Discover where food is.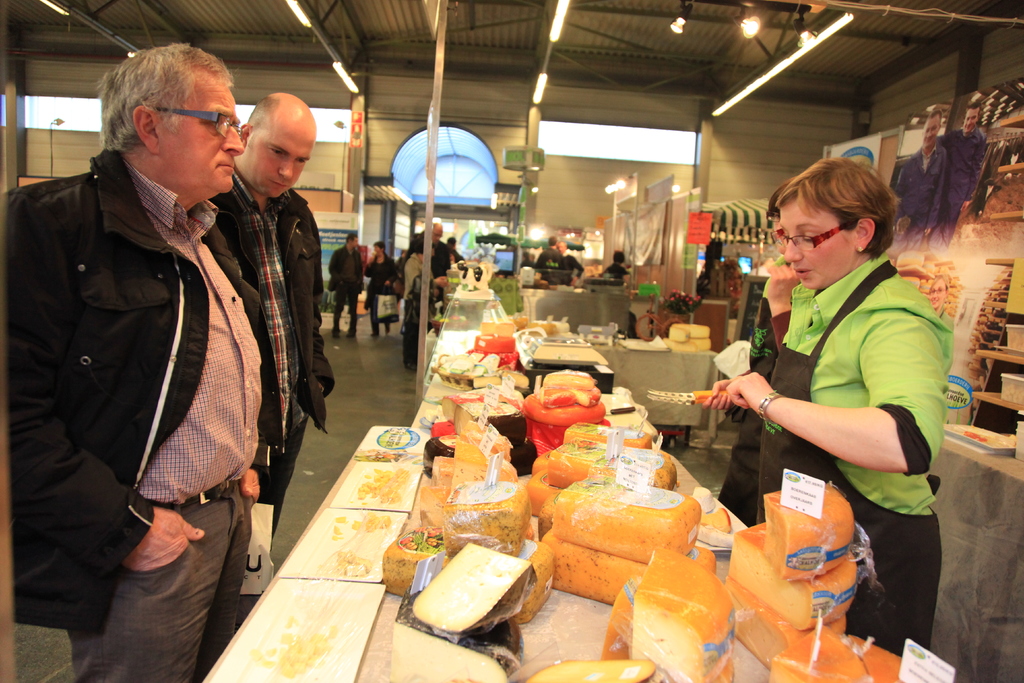
Discovered at <bbox>388, 583, 527, 682</bbox>.
